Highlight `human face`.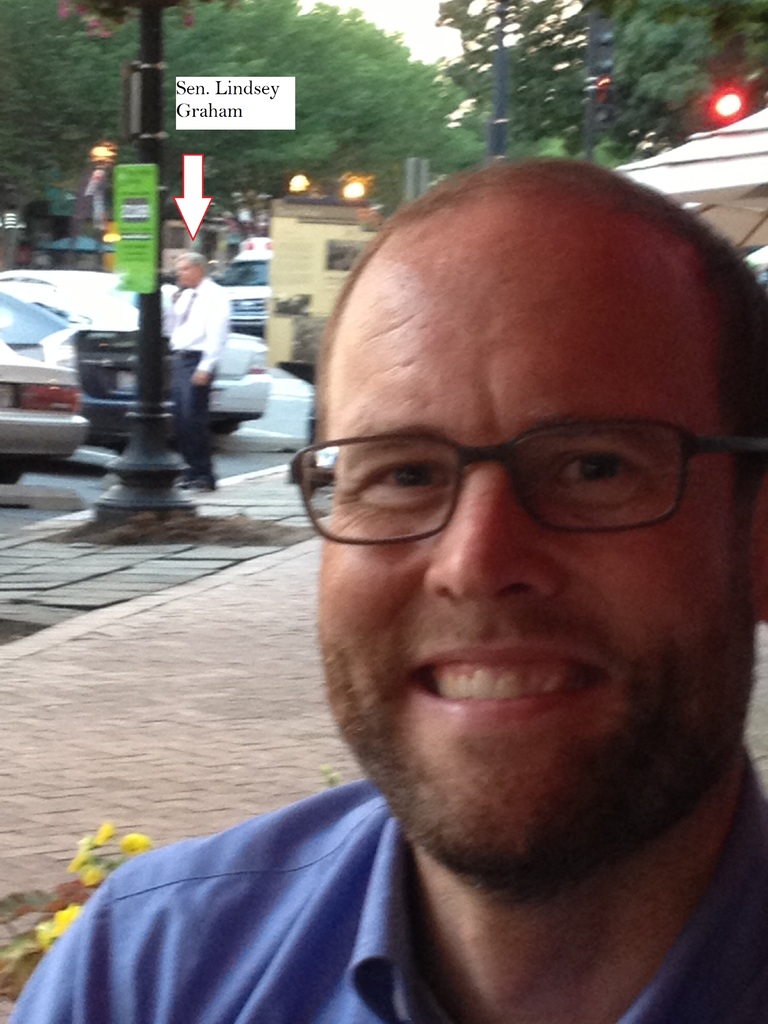
Highlighted region: (180,253,200,284).
